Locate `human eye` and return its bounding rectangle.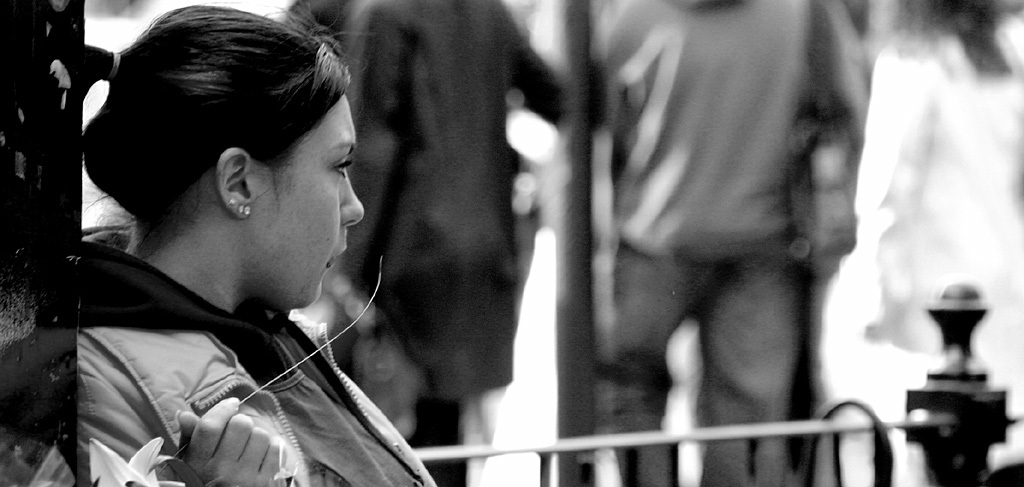
left=332, top=153, right=353, bottom=177.
